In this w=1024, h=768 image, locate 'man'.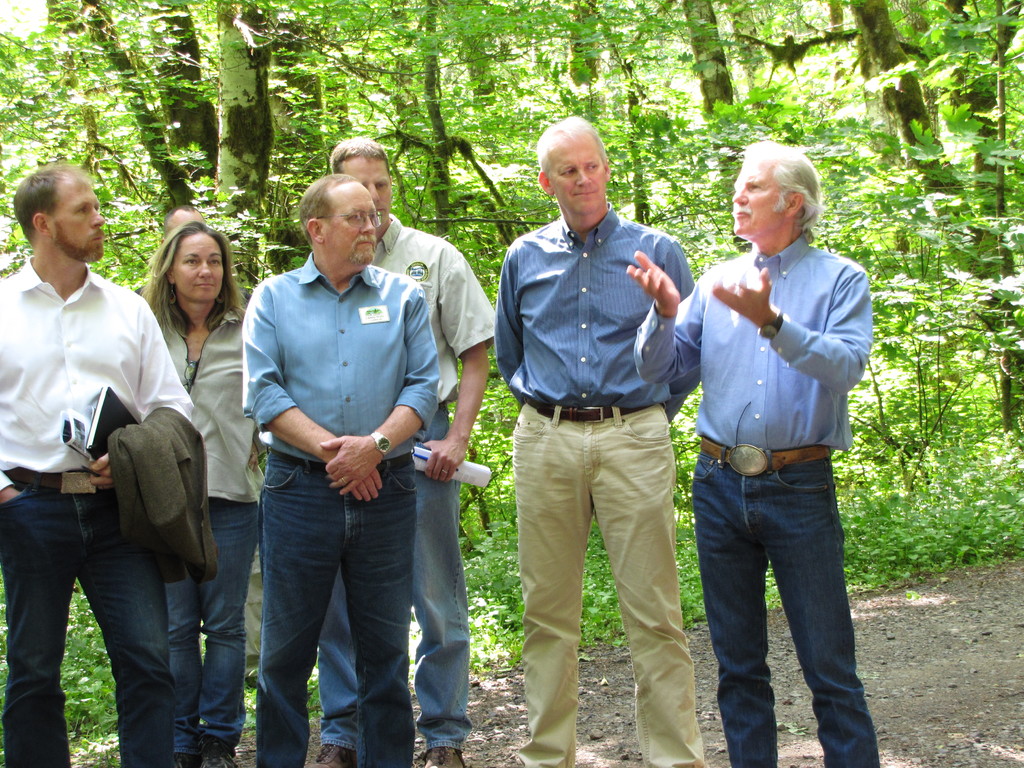
Bounding box: [x1=665, y1=151, x2=883, y2=755].
